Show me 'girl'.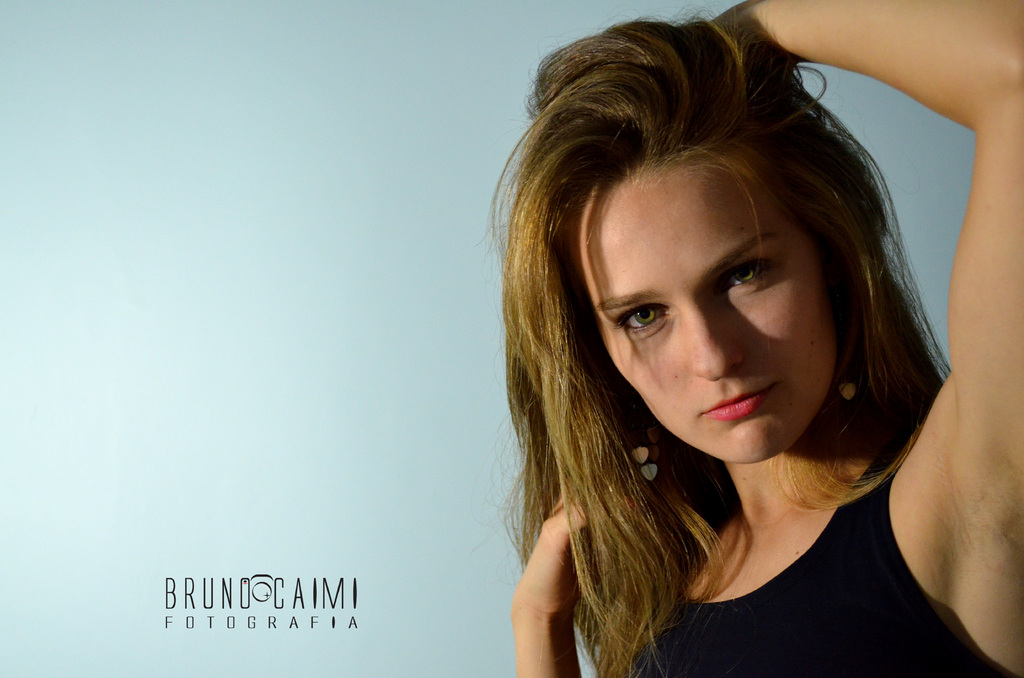
'girl' is here: rect(472, 0, 1023, 677).
